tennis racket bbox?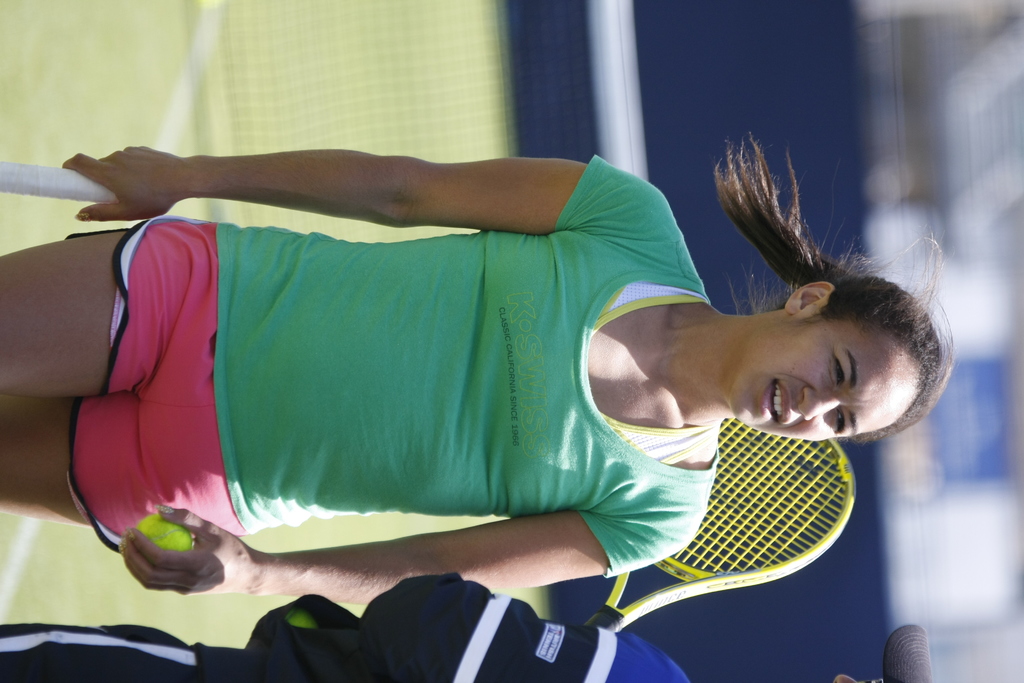
bbox(581, 417, 856, 630)
